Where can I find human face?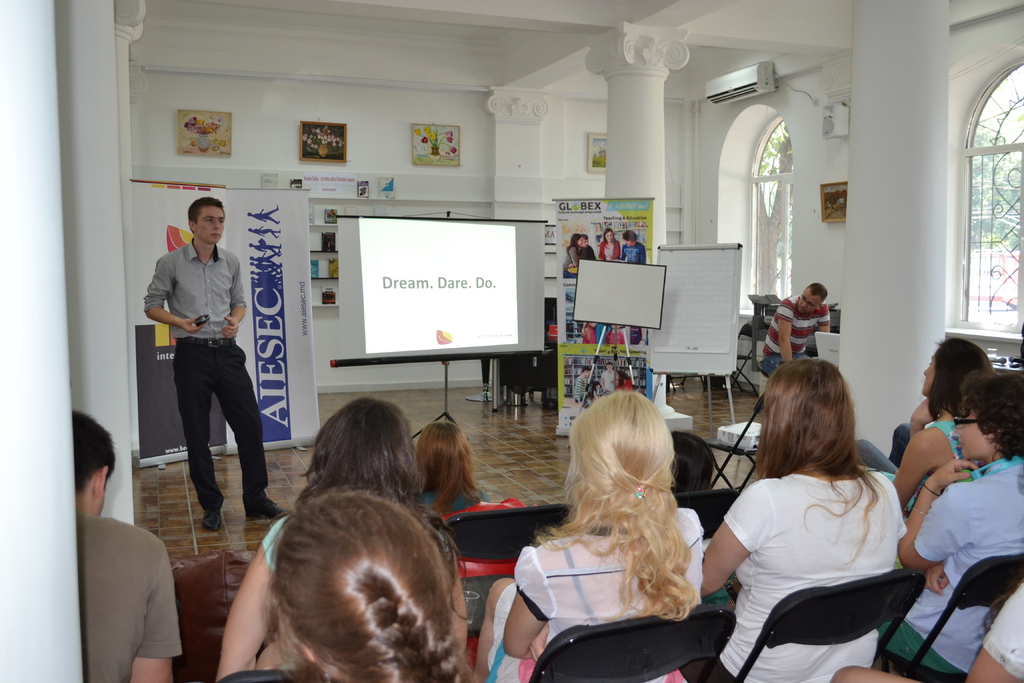
You can find it at detection(607, 233, 613, 242).
